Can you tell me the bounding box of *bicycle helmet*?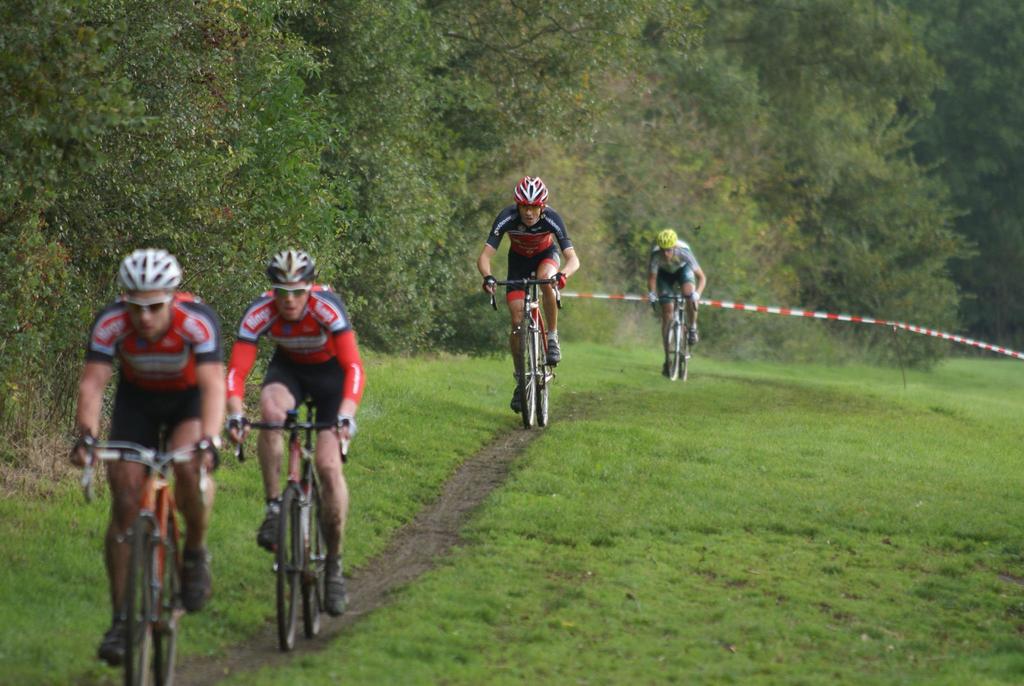
<bbox>116, 247, 182, 343</bbox>.
